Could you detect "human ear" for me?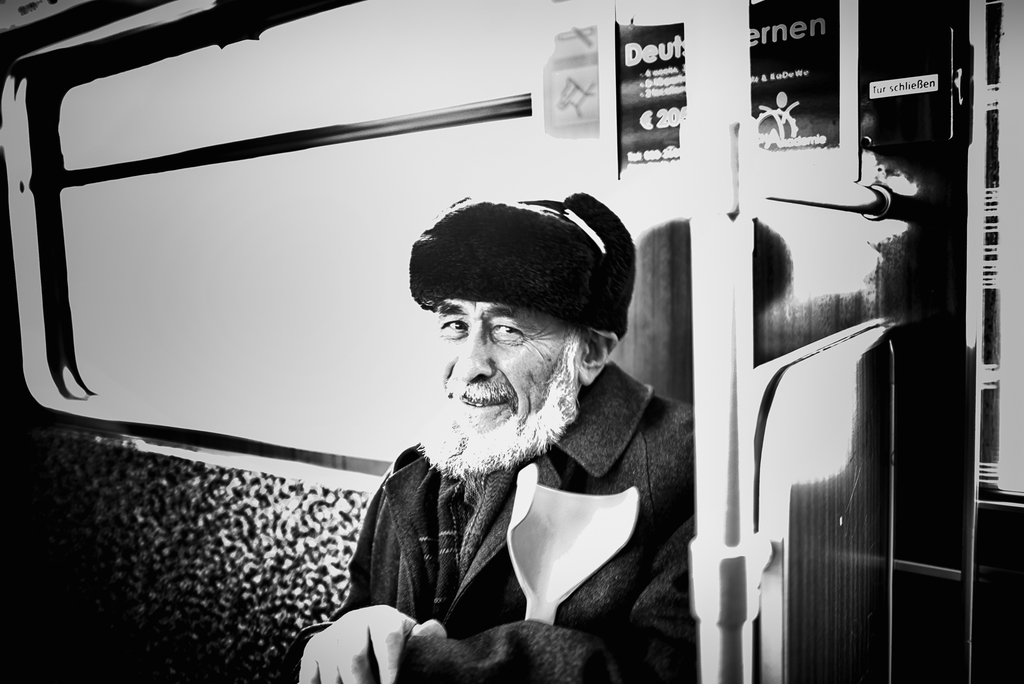
Detection result: {"x1": 576, "y1": 334, "x2": 619, "y2": 386}.
